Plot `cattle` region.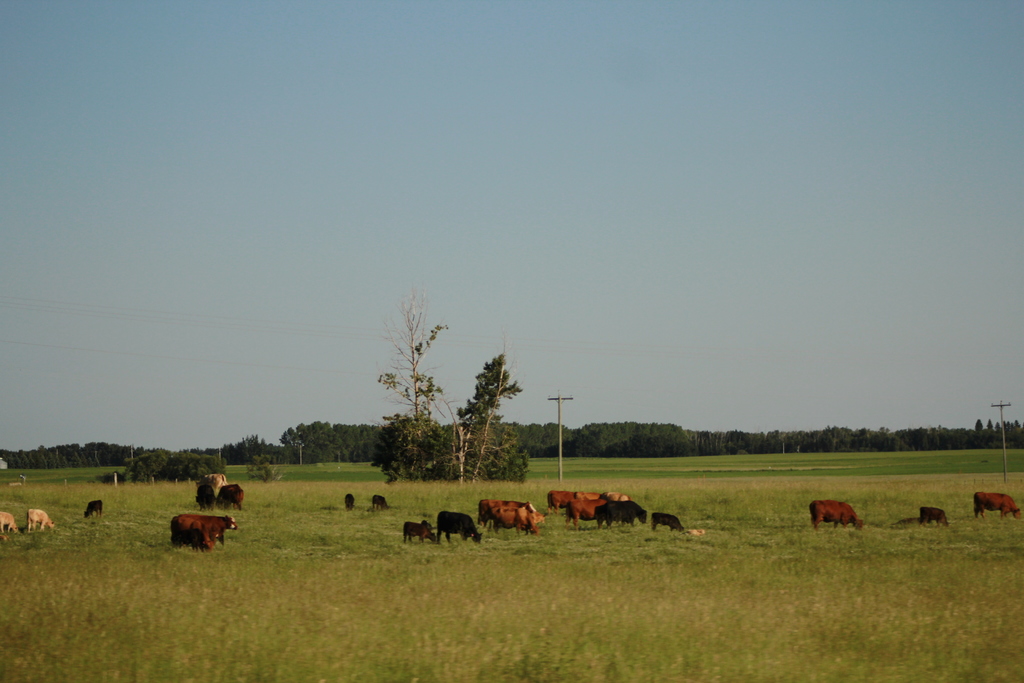
Plotted at Rect(221, 486, 243, 513).
